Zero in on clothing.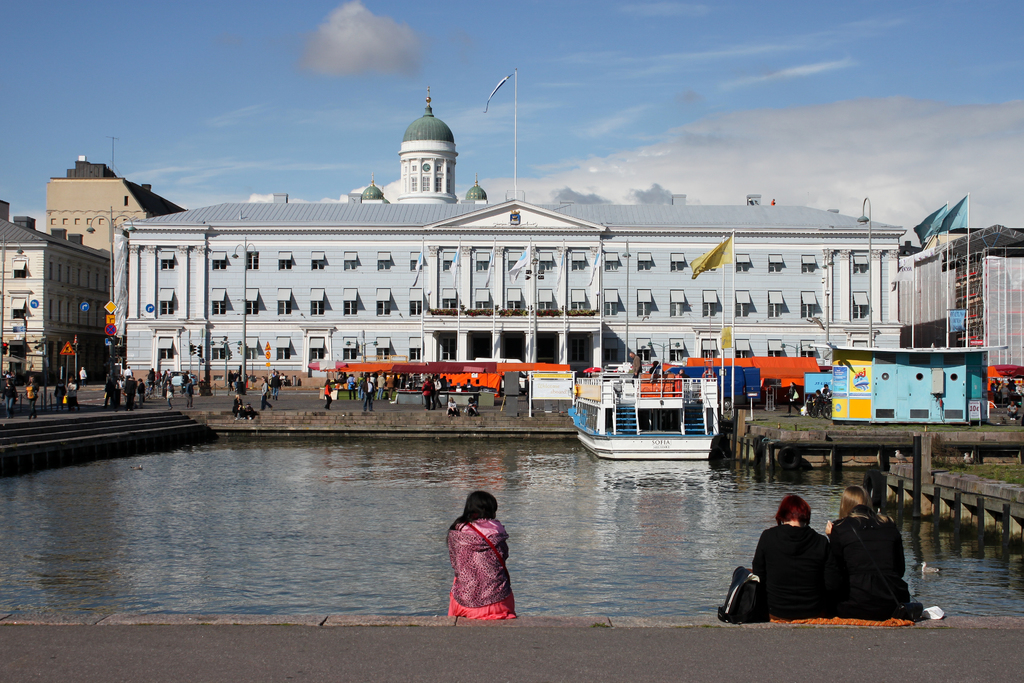
Zeroed in: 841 509 909 625.
